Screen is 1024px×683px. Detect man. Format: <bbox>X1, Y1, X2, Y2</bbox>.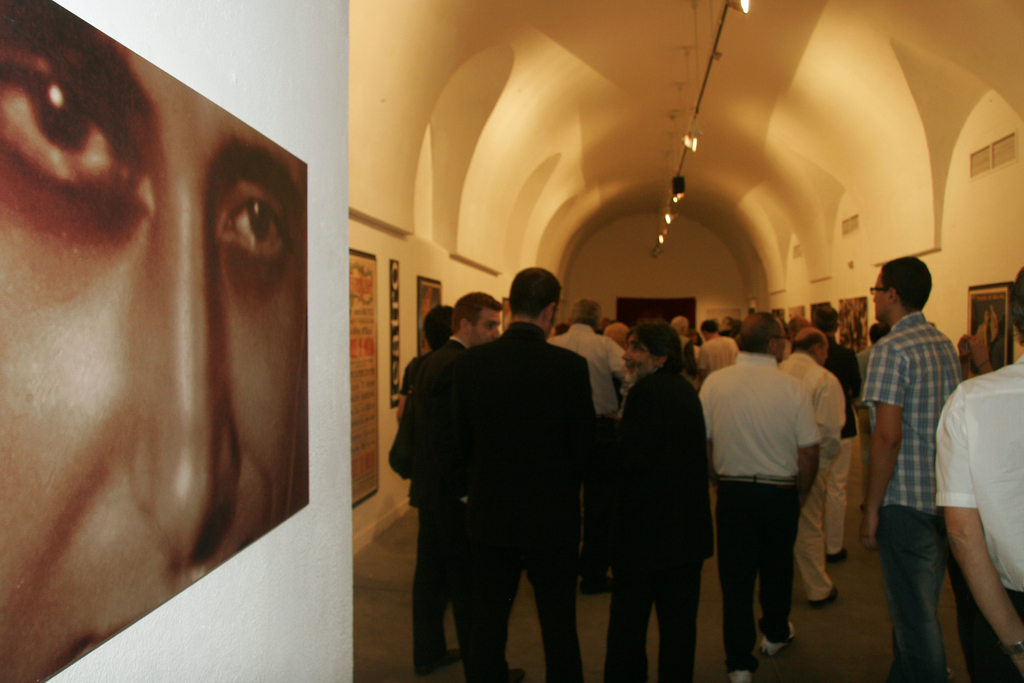
<bbox>402, 292, 503, 675</bbox>.
